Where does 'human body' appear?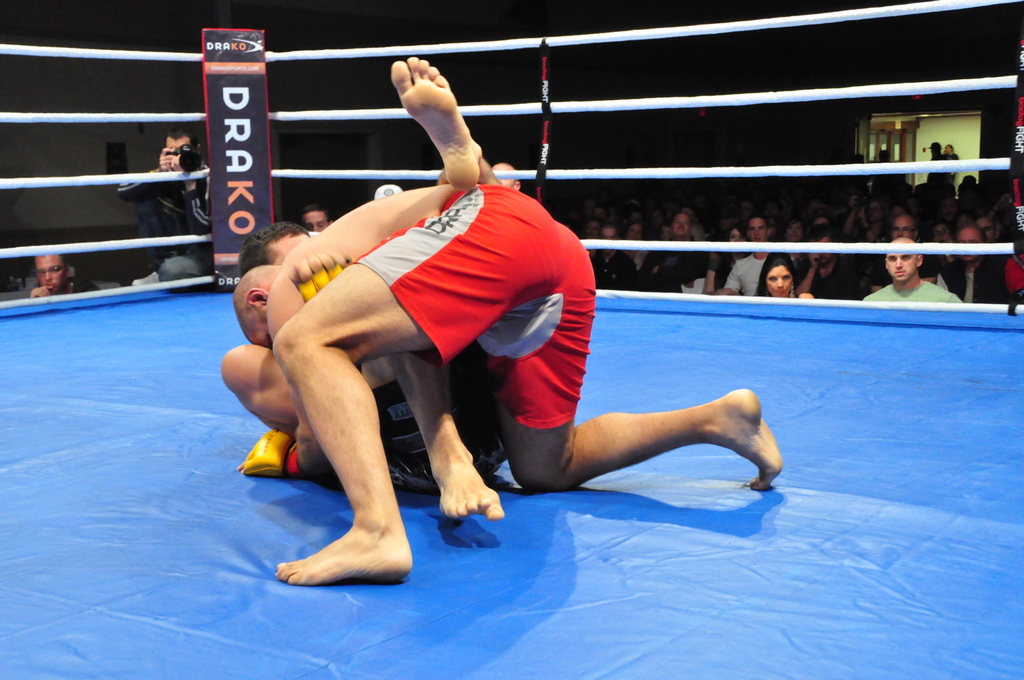
Appears at (866,239,953,298).
